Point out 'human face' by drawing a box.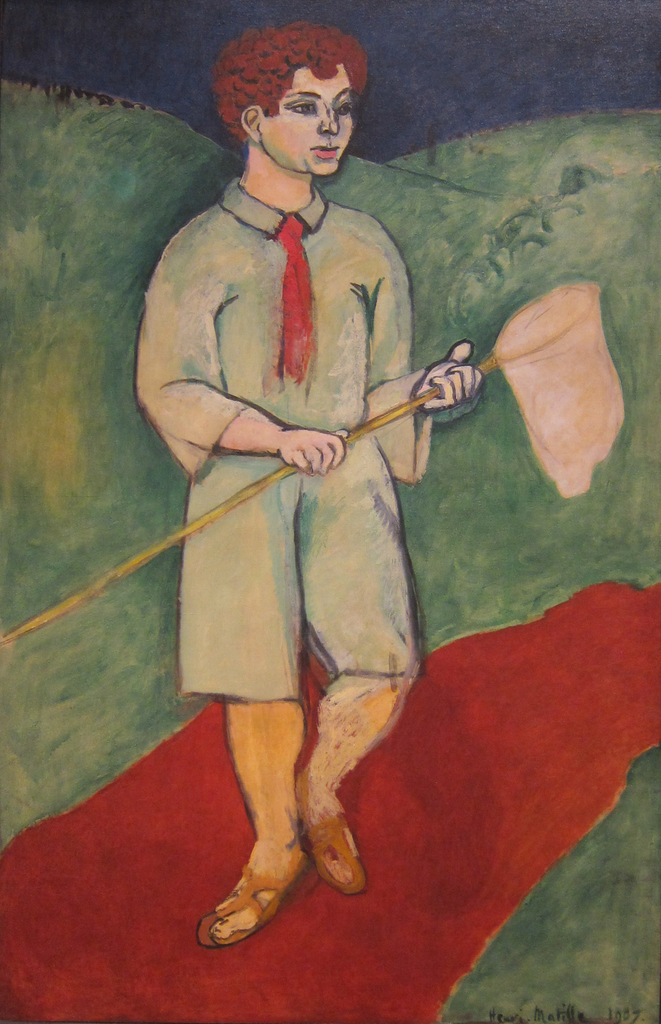
bbox(266, 67, 354, 176).
